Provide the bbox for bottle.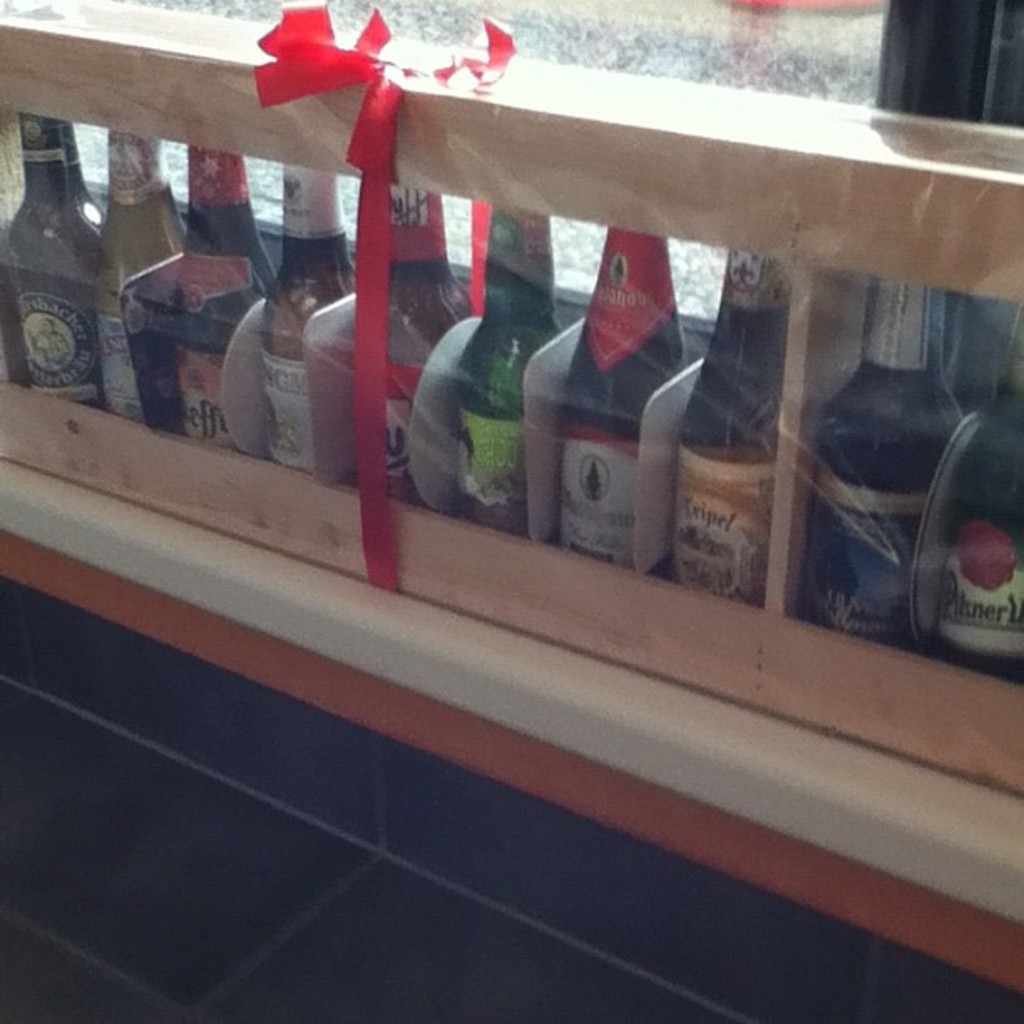
x1=773 y1=248 x2=967 y2=648.
